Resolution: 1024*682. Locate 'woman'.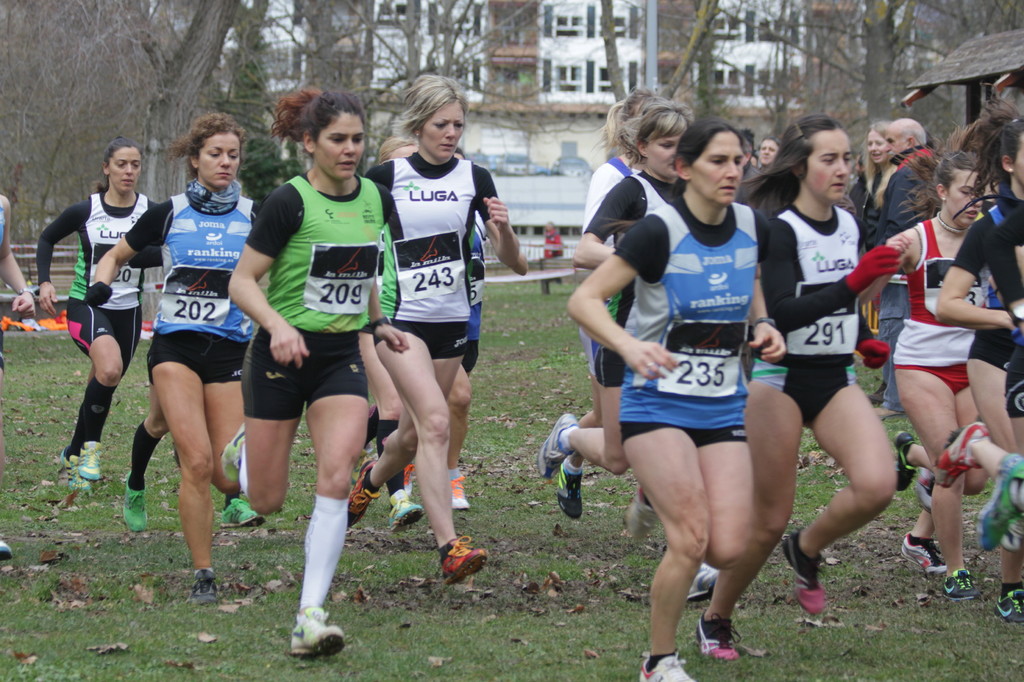
bbox=[85, 120, 278, 601].
